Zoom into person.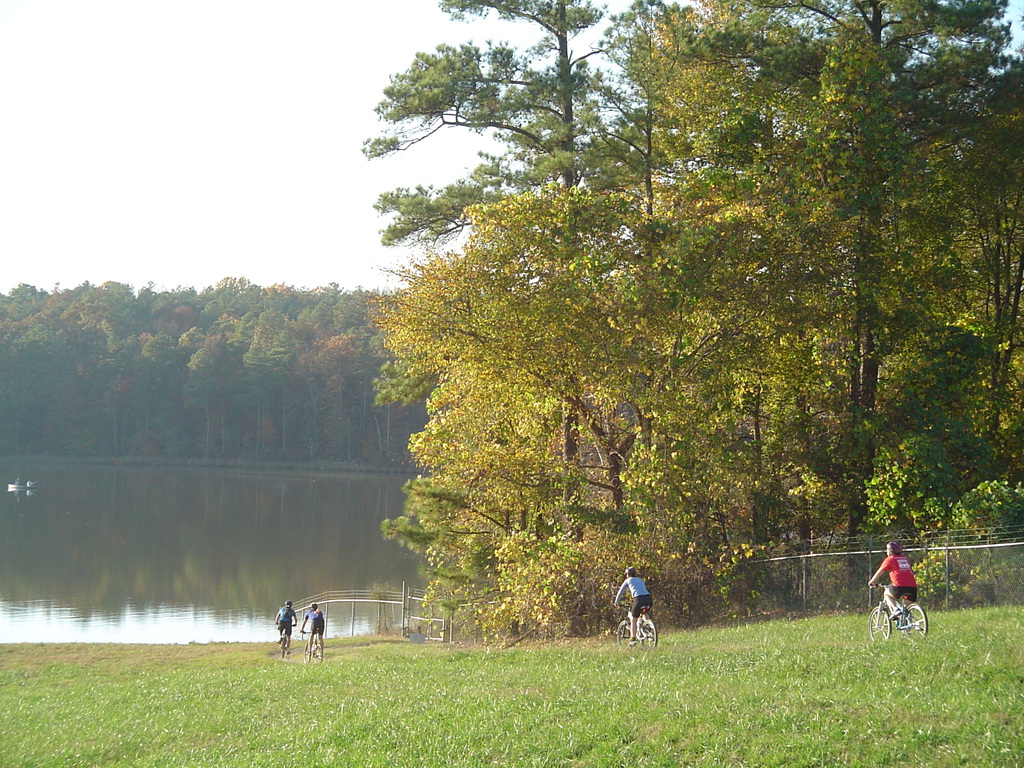
Zoom target: [300,604,326,648].
